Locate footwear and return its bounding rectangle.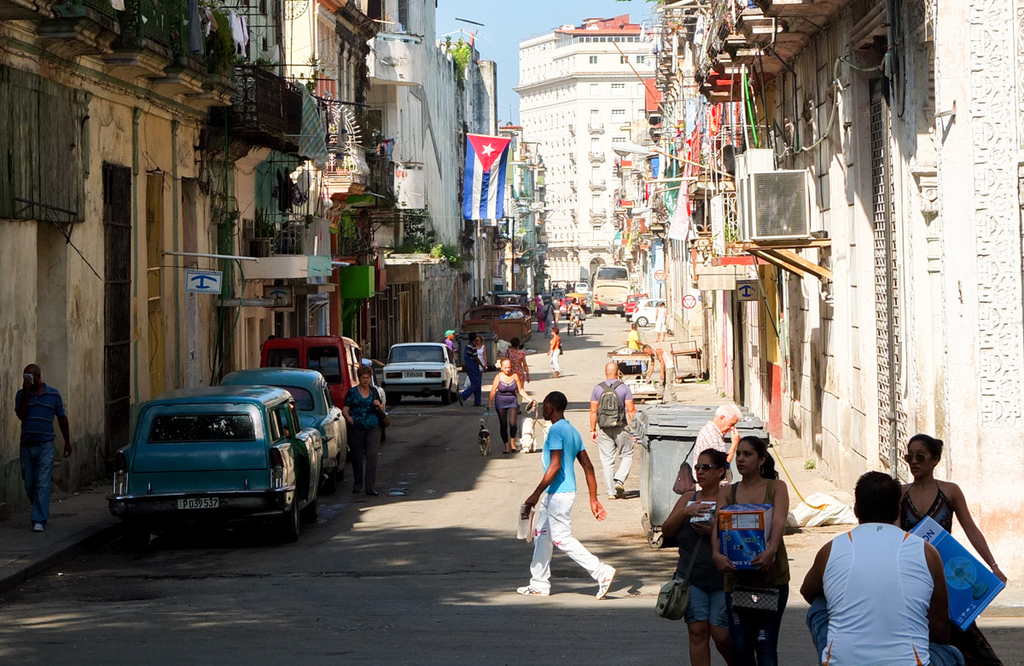
bbox=(33, 519, 42, 529).
